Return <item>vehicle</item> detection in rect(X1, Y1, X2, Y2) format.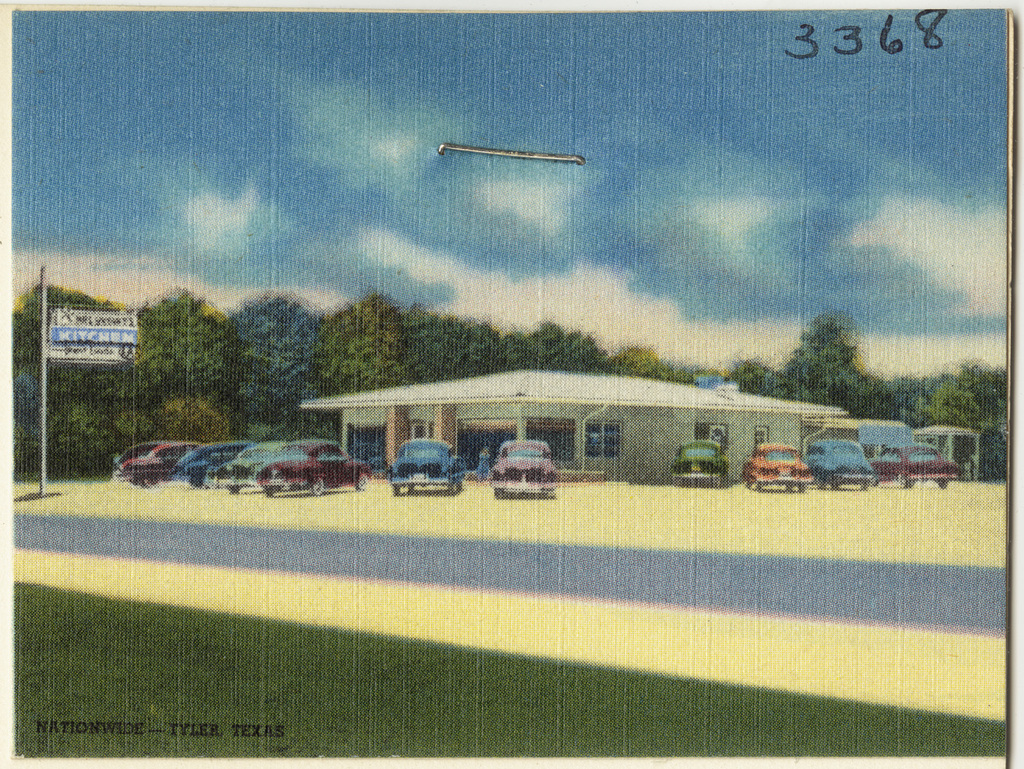
rect(668, 440, 730, 489).
